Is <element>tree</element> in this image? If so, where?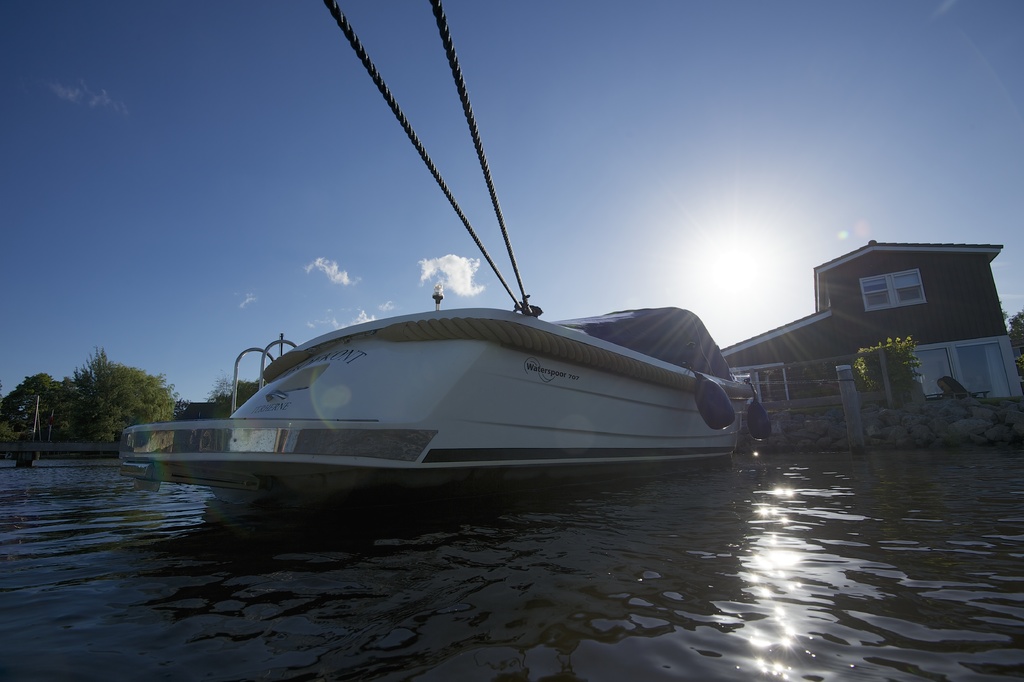
Yes, at (x1=0, y1=374, x2=72, y2=442).
